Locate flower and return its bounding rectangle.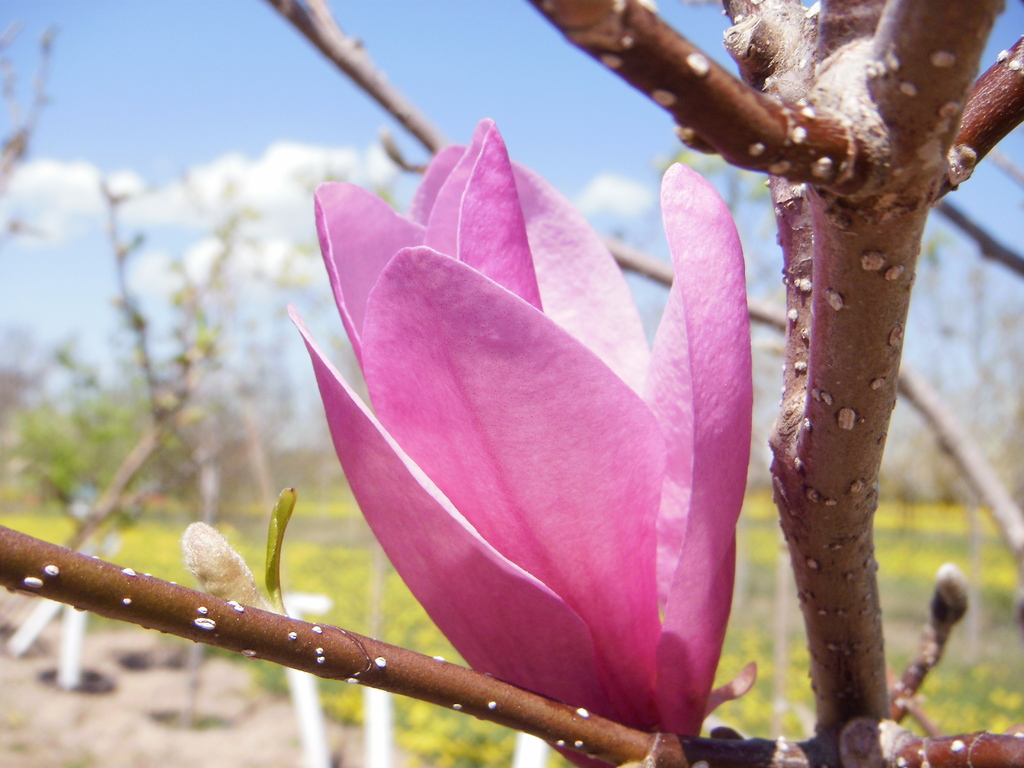
pyautogui.locateOnScreen(279, 108, 753, 767).
